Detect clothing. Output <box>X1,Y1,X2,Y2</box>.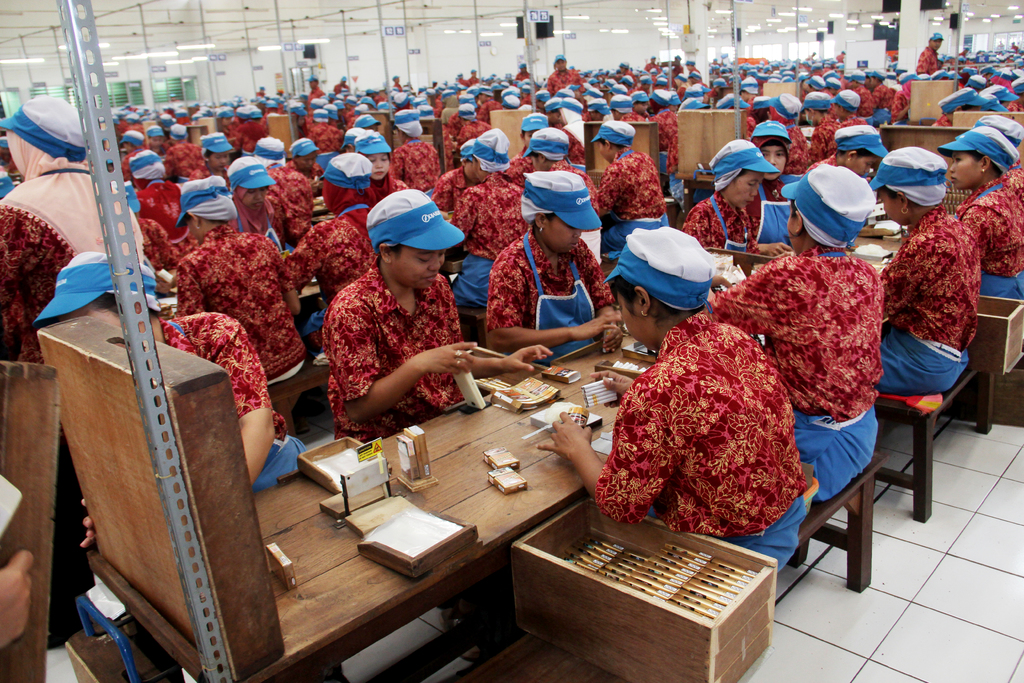
<box>195,162,234,188</box>.
